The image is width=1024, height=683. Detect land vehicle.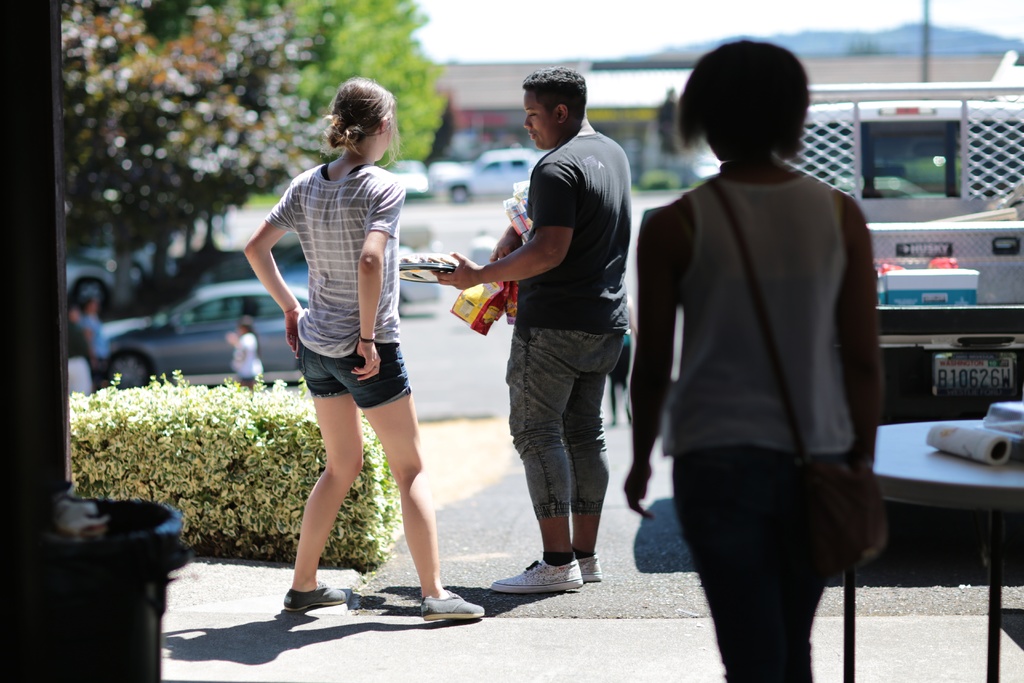
Detection: <bbox>388, 157, 428, 195</bbox>.
